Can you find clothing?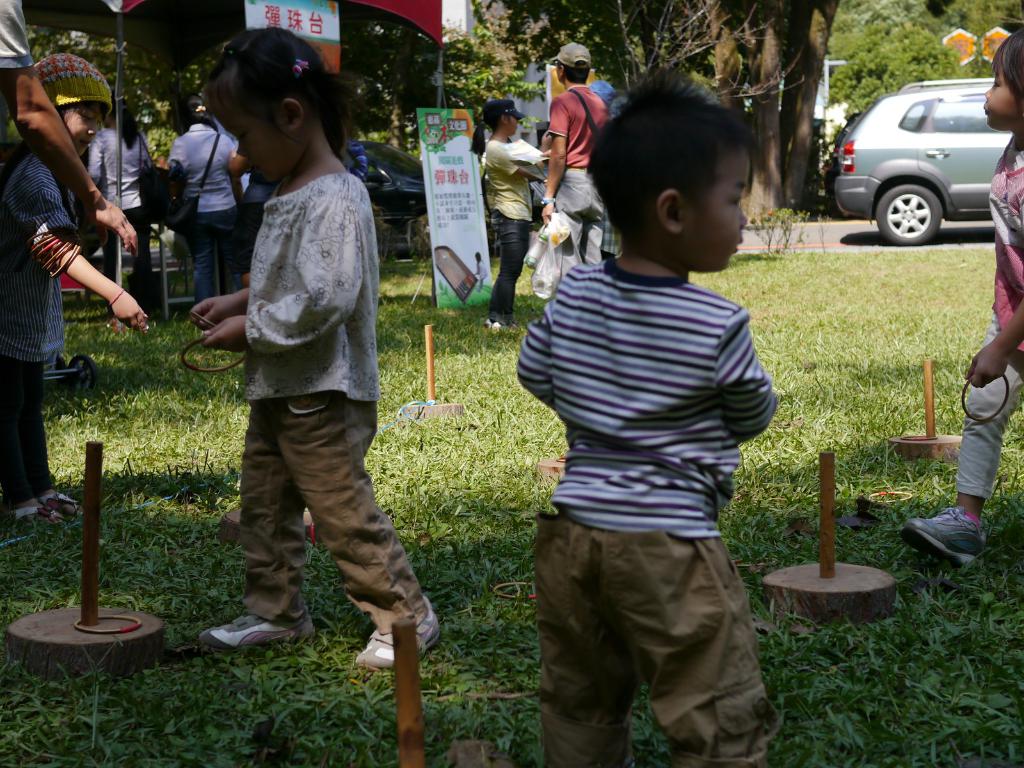
Yes, bounding box: [left=484, top=140, right=531, bottom=325].
